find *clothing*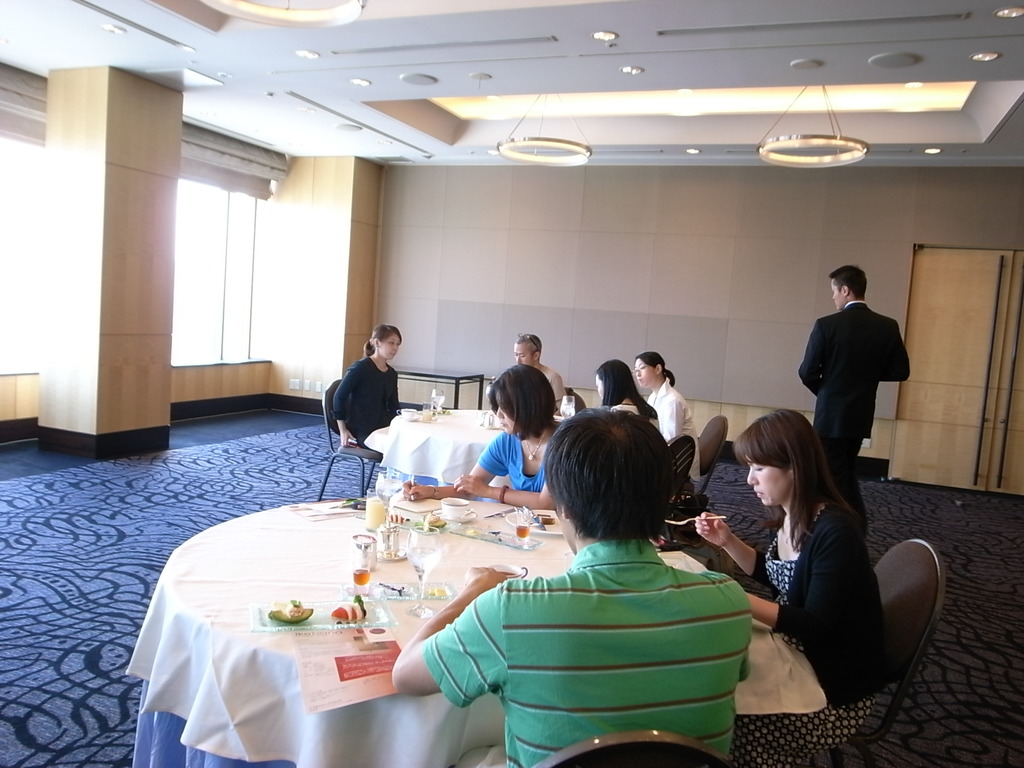
(476,434,546,493)
